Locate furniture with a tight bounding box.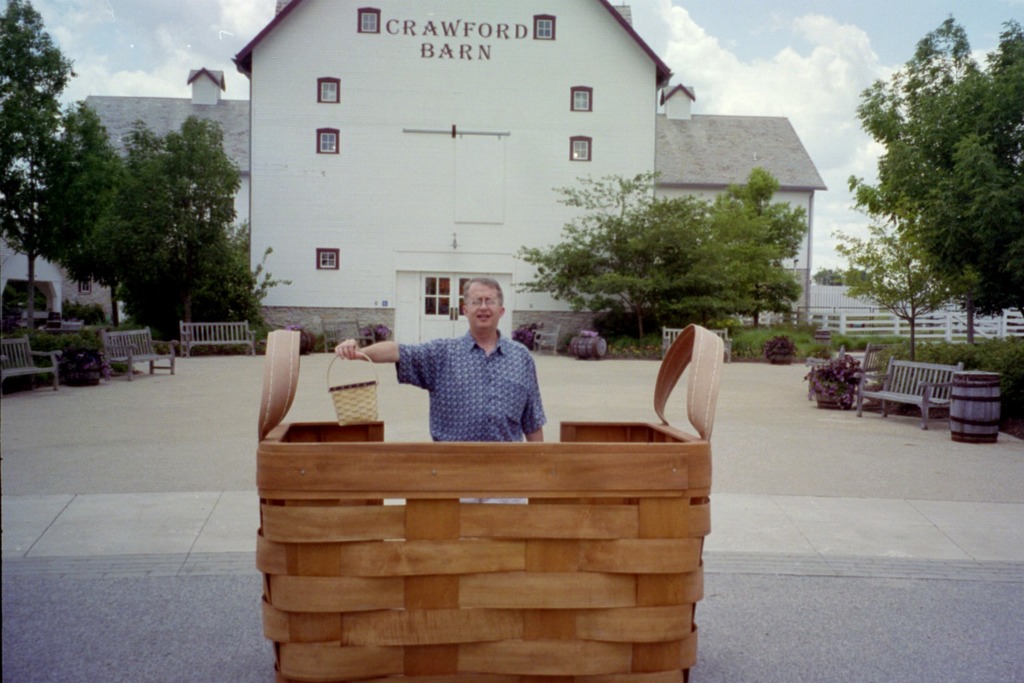
box=[46, 313, 57, 328].
